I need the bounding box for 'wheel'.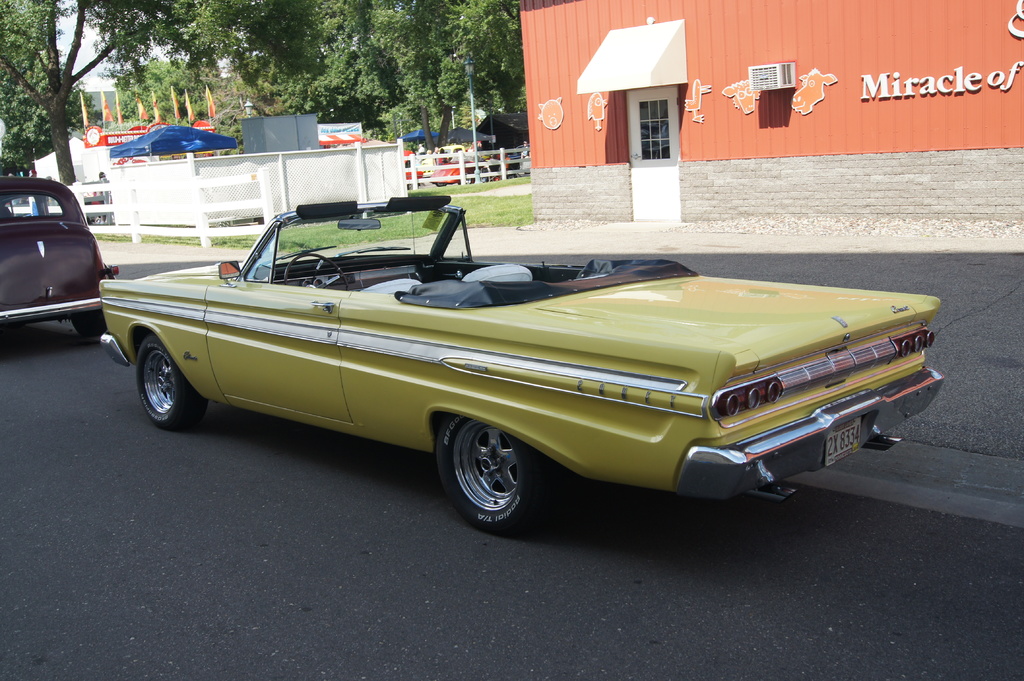
Here it is: crop(283, 253, 350, 291).
